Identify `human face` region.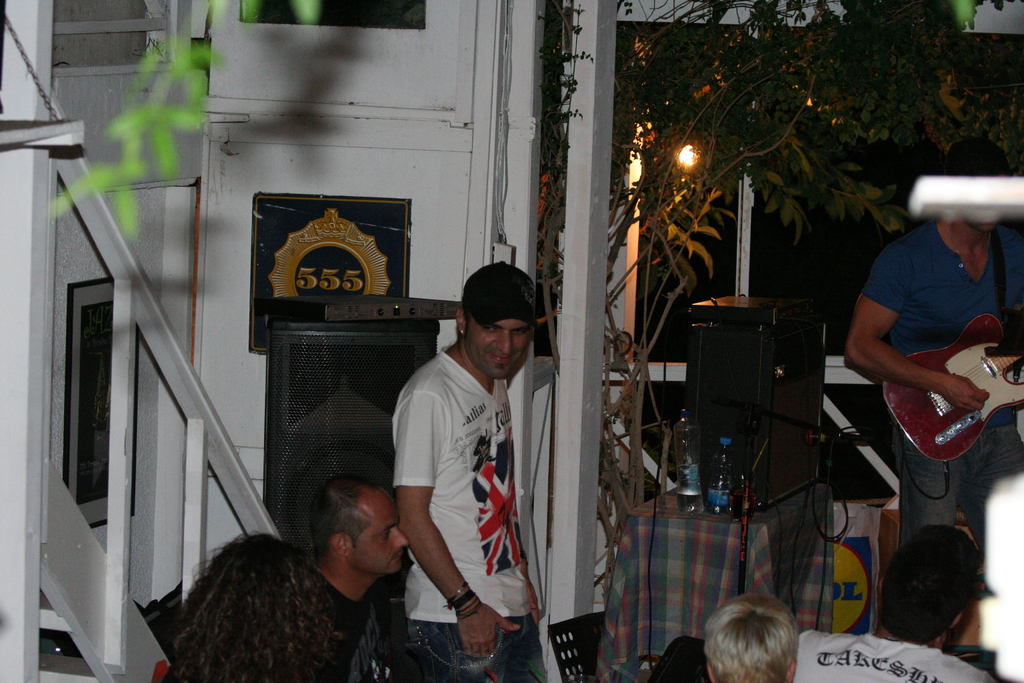
Region: left=348, top=491, right=408, bottom=579.
